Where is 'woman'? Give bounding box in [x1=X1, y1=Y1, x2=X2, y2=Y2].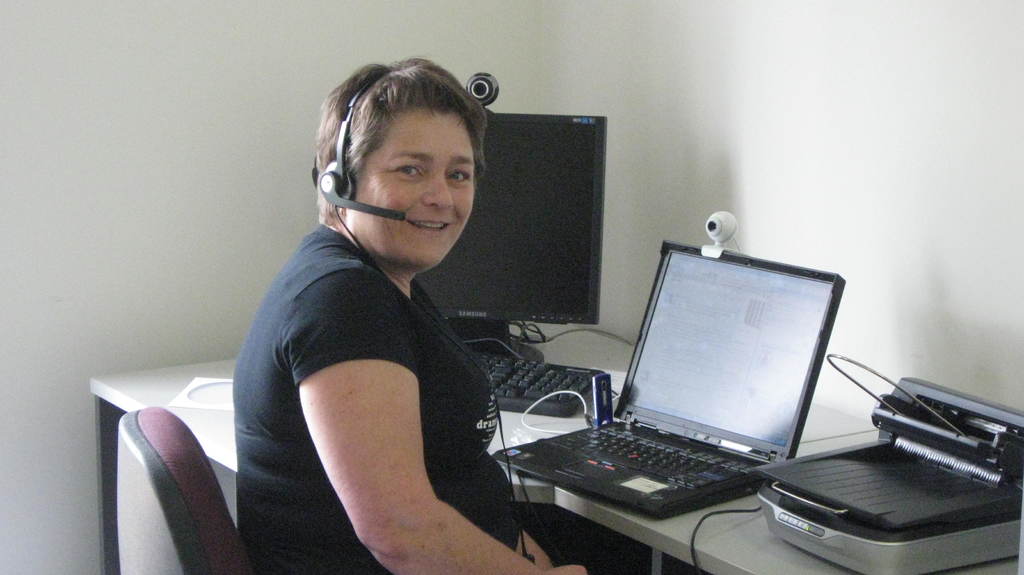
[x1=211, y1=54, x2=579, y2=574].
